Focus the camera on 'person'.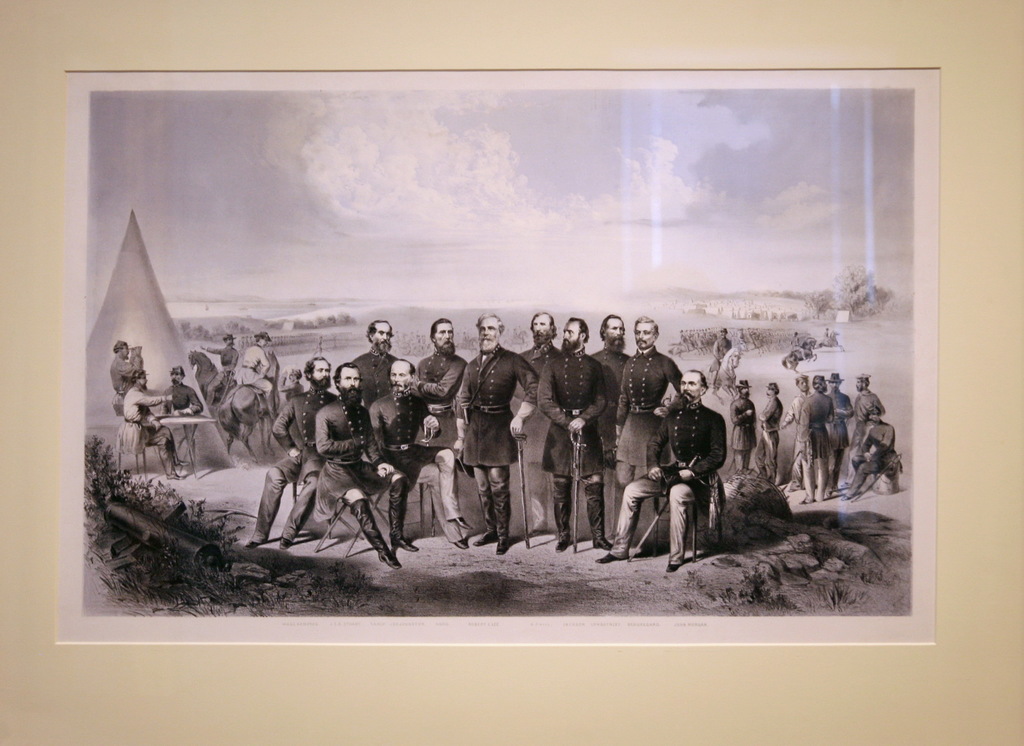
Focus region: 824:366:852:470.
